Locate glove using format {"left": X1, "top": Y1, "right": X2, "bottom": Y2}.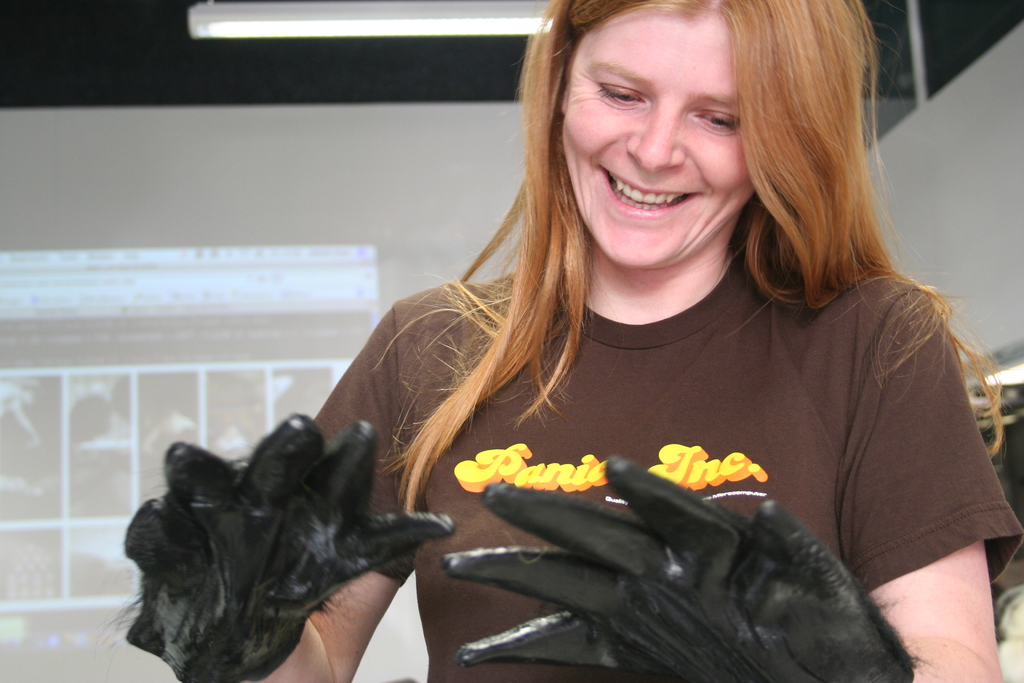
{"left": 444, "top": 454, "right": 920, "bottom": 682}.
